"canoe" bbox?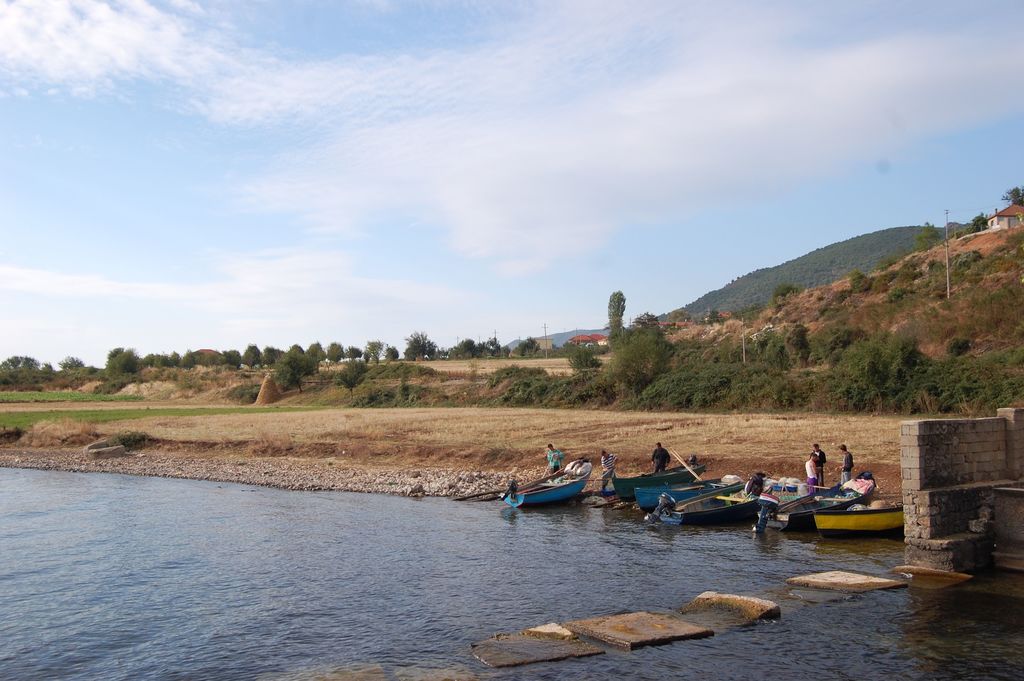
(502,475,585,513)
